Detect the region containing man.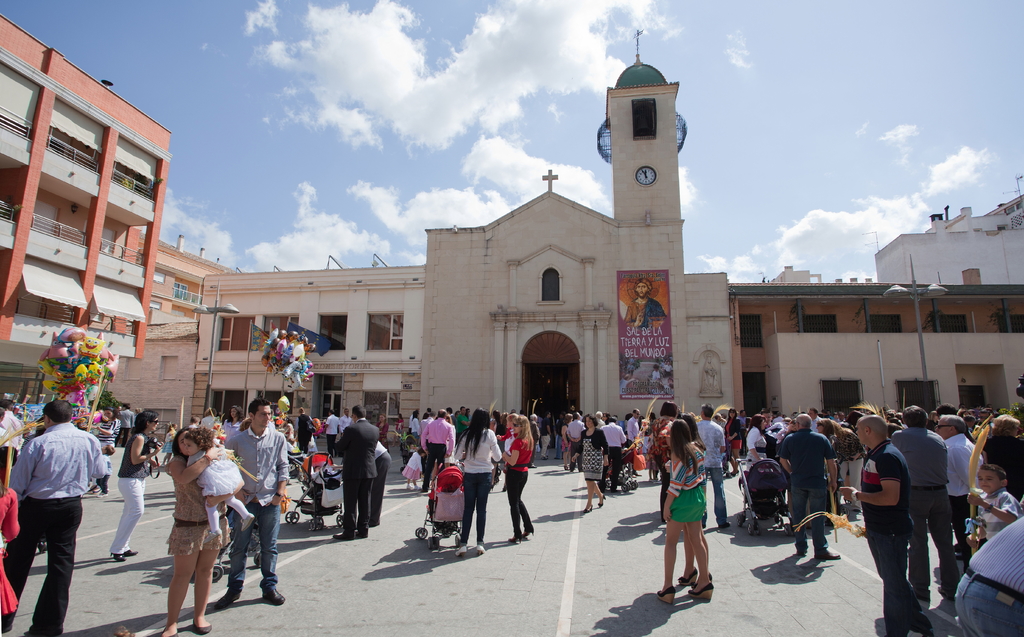
Rect(934, 408, 991, 570).
